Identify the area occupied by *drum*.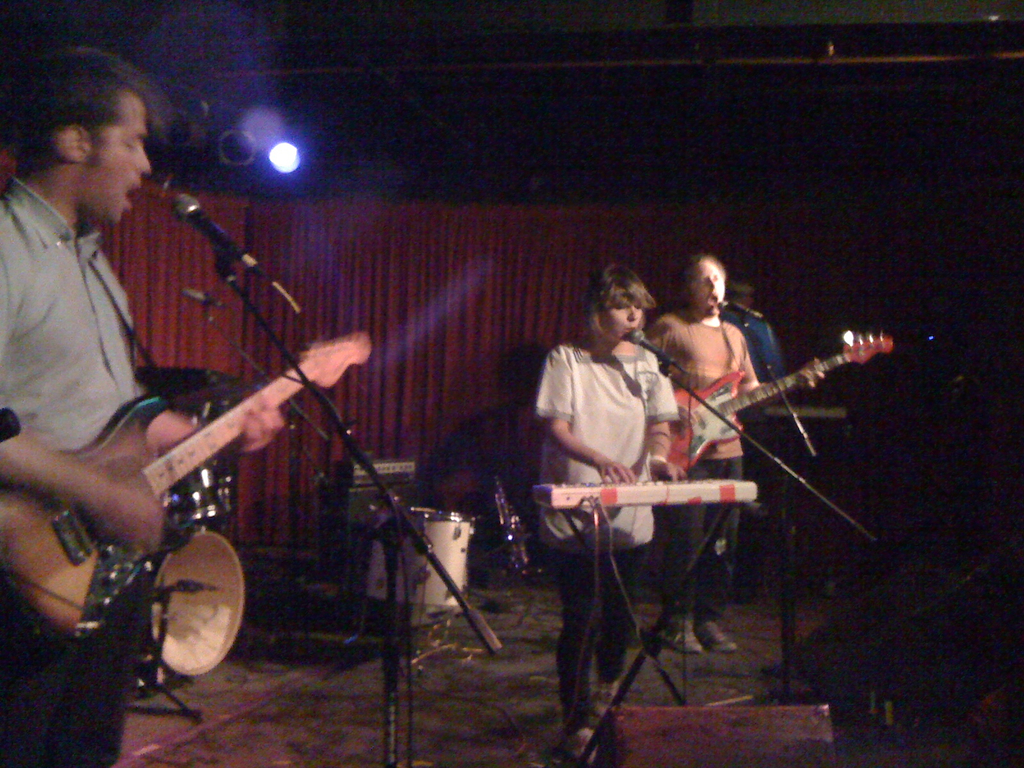
Area: pyautogui.locateOnScreen(368, 507, 475, 608).
